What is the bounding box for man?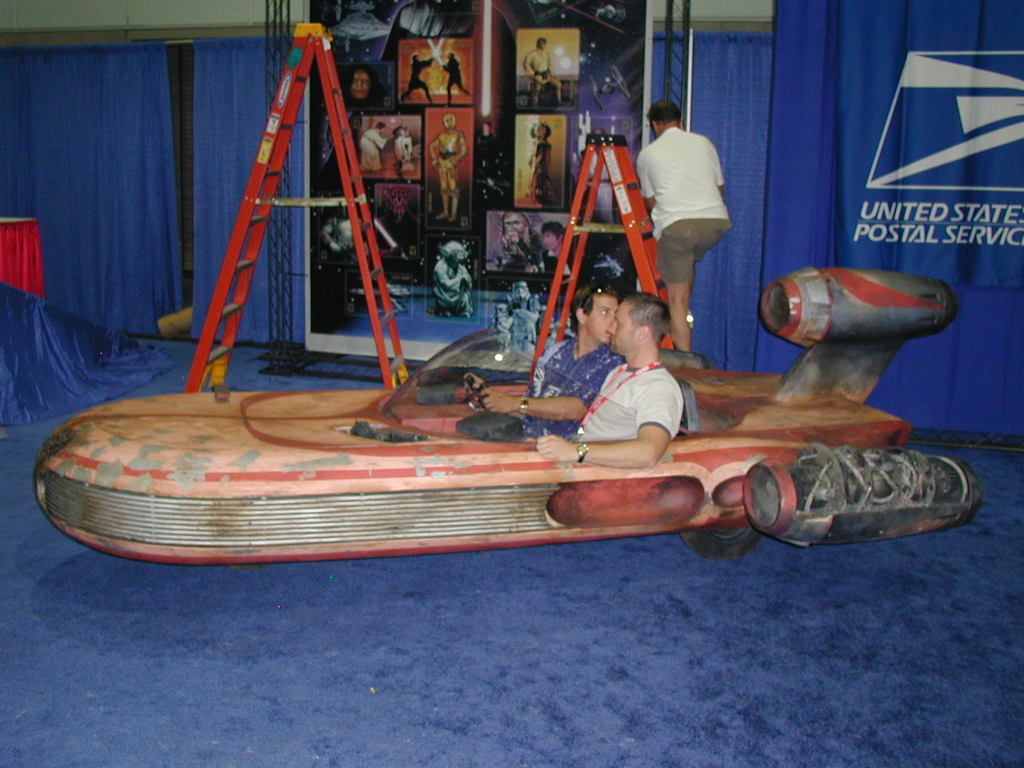
(x1=532, y1=291, x2=684, y2=468).
